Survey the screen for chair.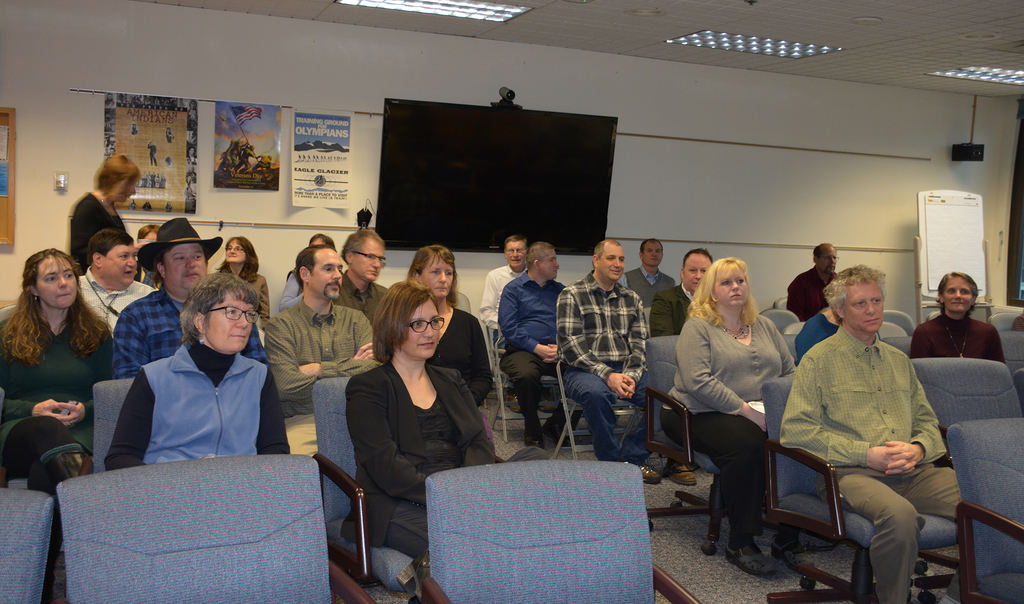
Survey found: detection(861, 320, 912, 361).
